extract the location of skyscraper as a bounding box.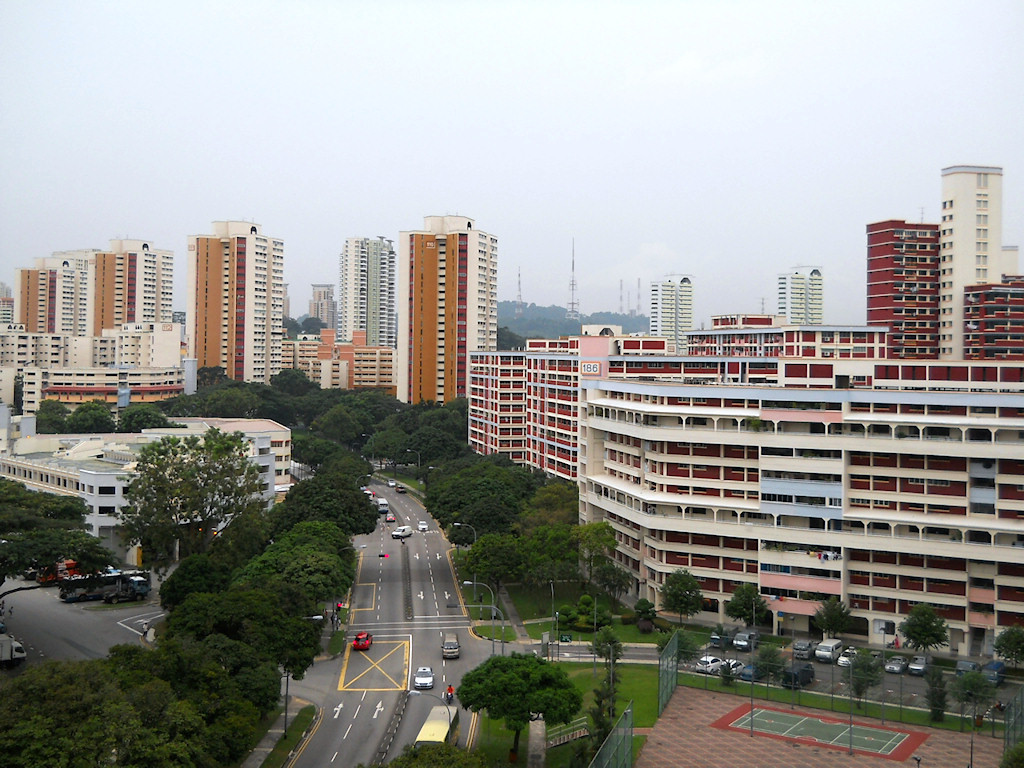
x1=763 y1=265 x2=827 y2=320.
